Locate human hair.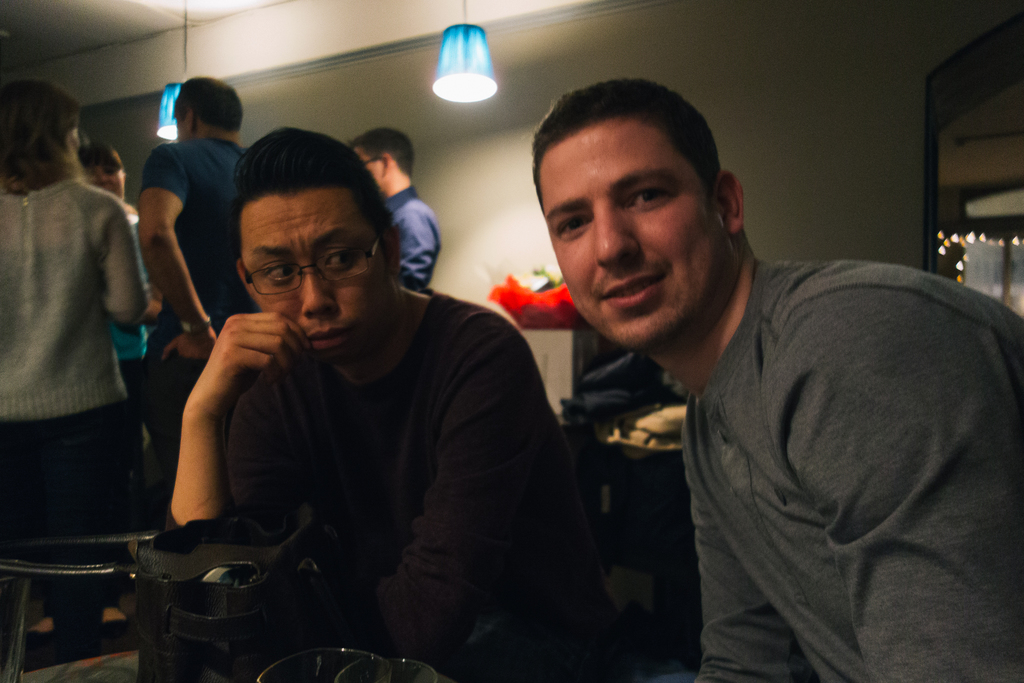
Bounding box: (529, 76, 723, 217).
